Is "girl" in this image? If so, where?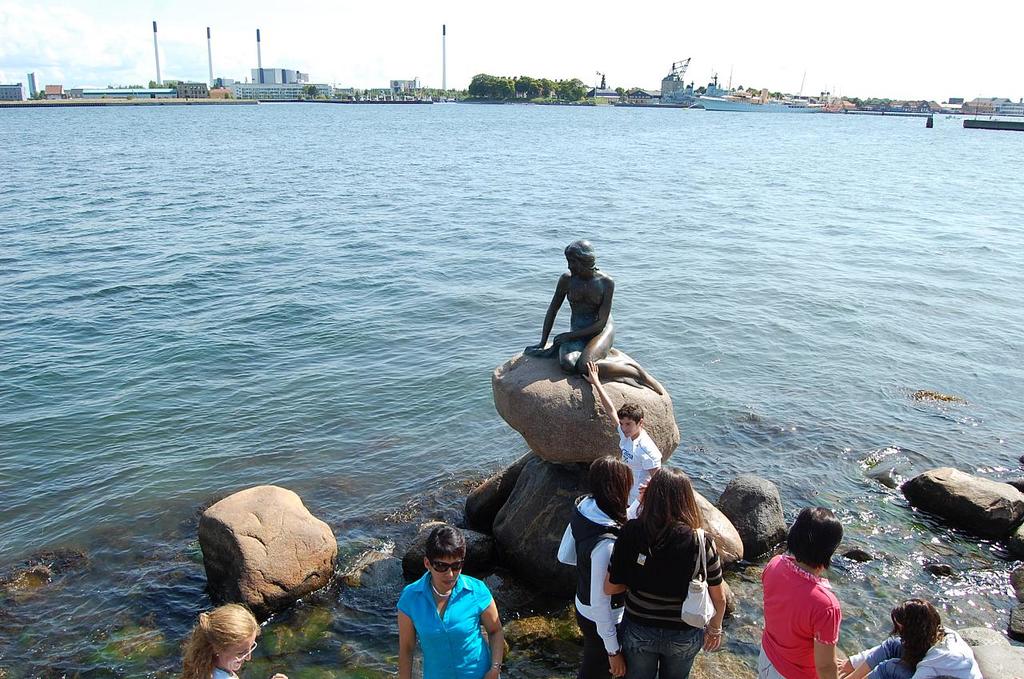
Yes, at [176, 603, 287, 678].
